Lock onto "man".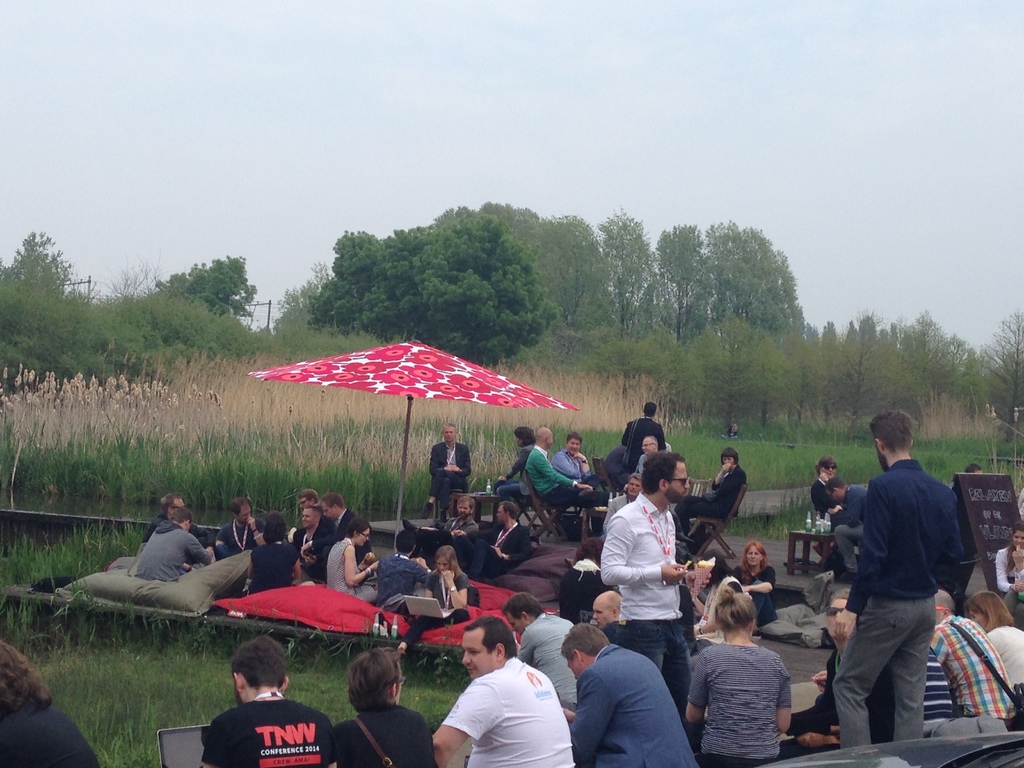
Locked: bbox(426, 422, 477, 528).
